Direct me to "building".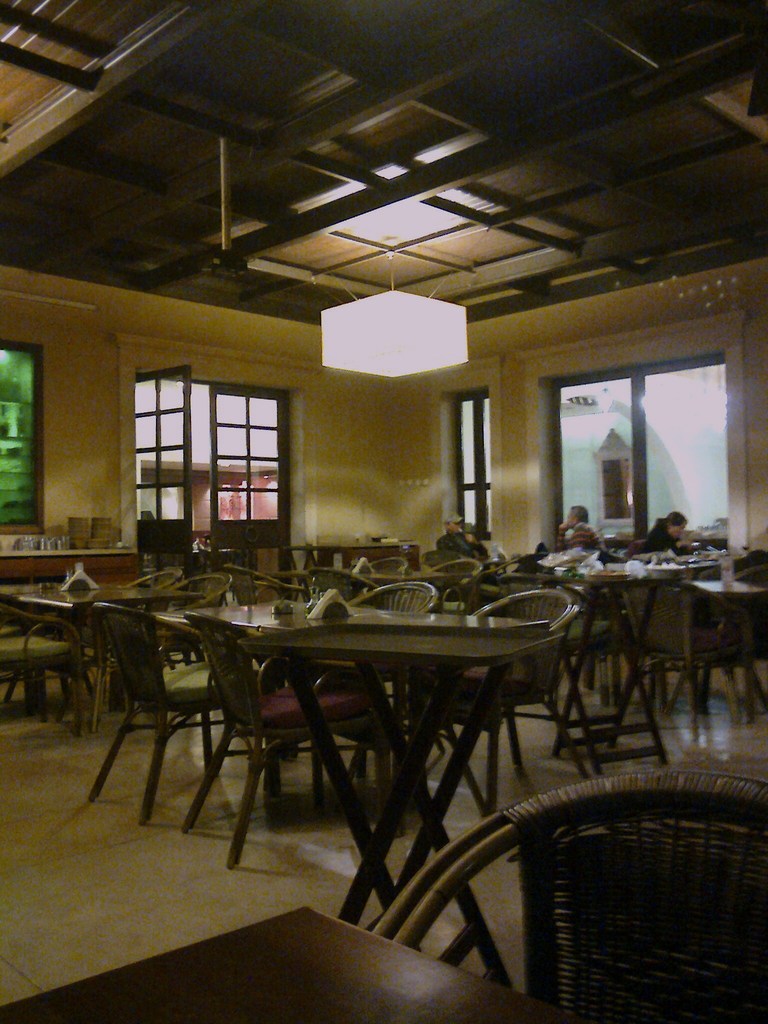
Direction: x1=0, y1=0, x2=767, y2=1023.
